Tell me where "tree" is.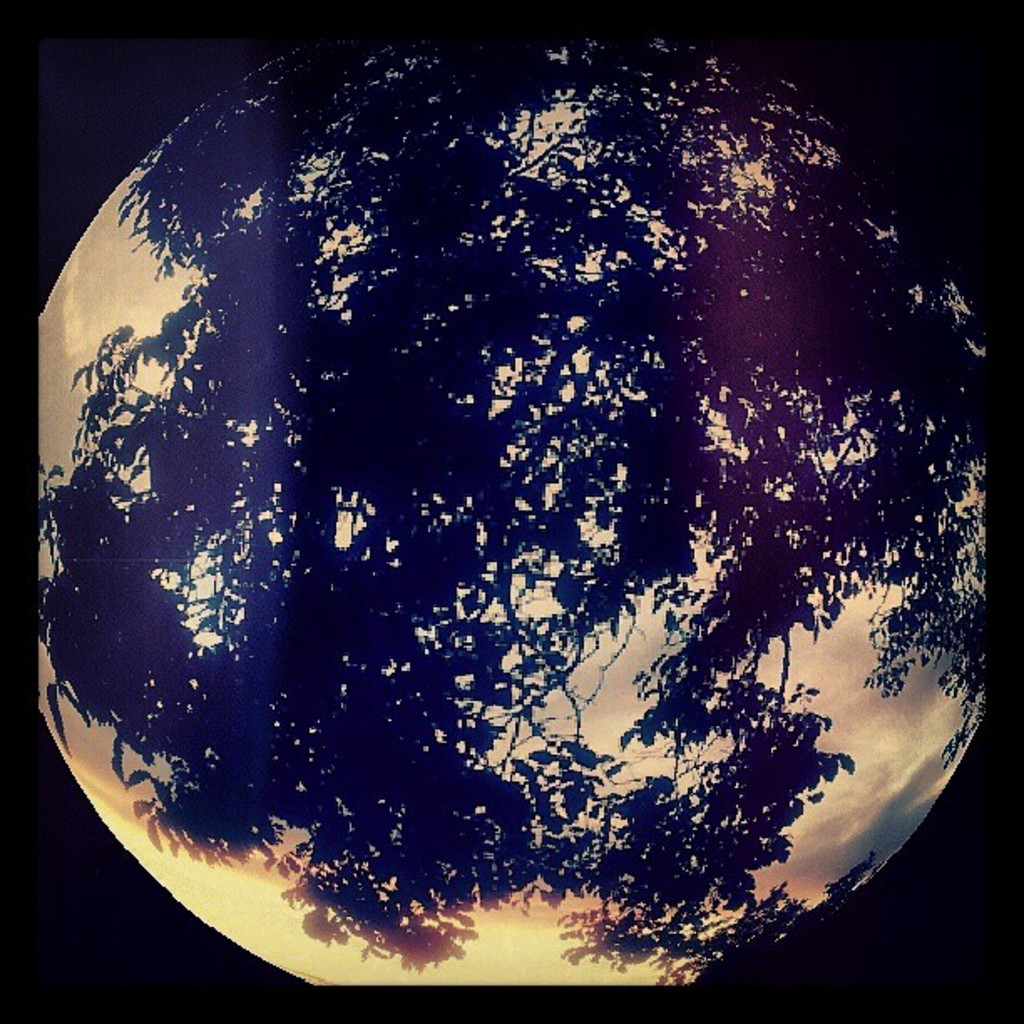
"tree" is at (25,27,1004,984).
